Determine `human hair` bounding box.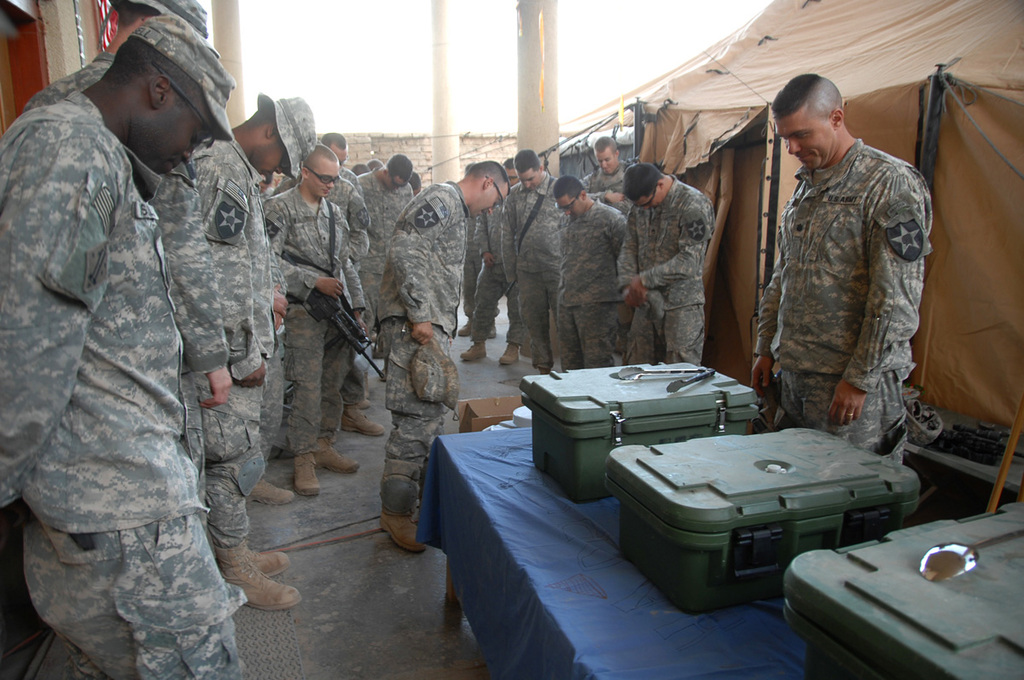
Determined: 115, 0, 163, 32.
